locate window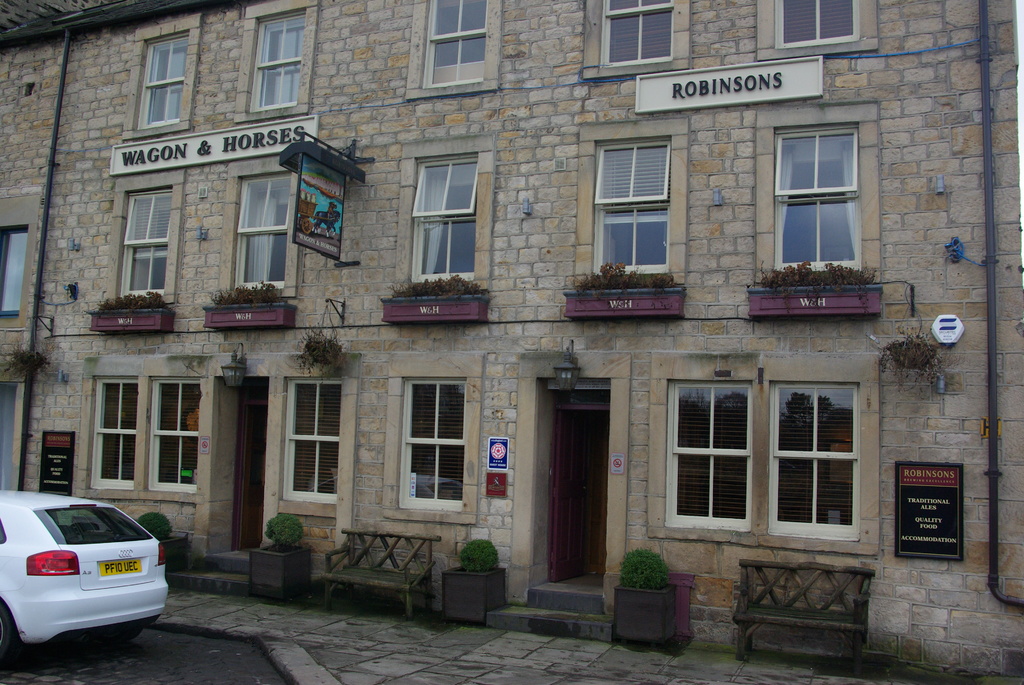
{"left": 598, "top": 0, "right": 678, "bottom": 65}
